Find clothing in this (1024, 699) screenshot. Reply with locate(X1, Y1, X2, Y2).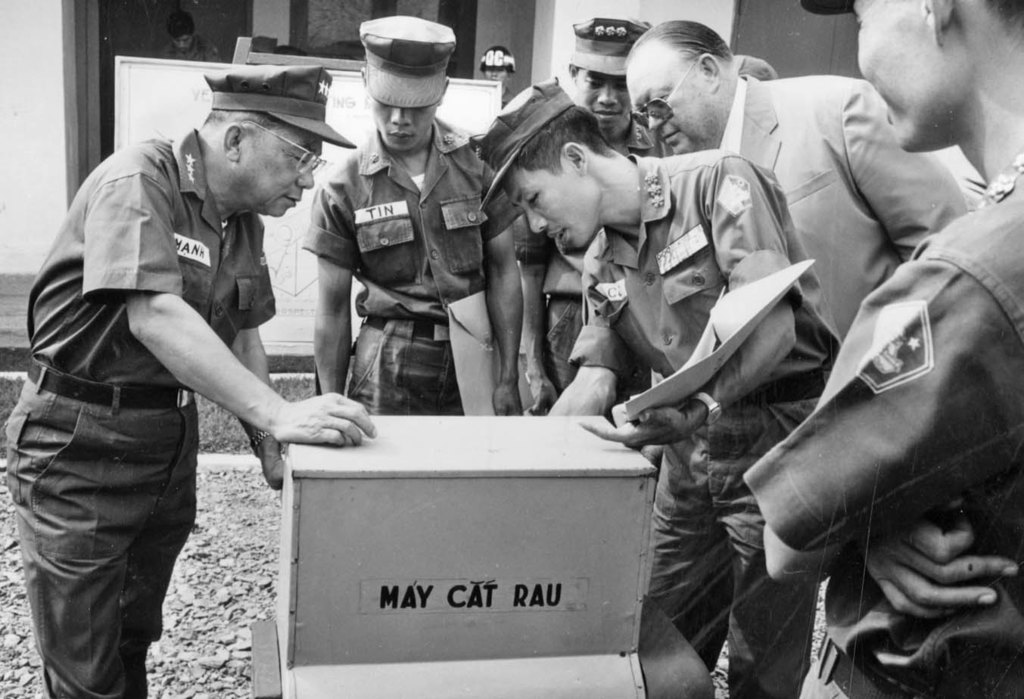
locate(14, 95, 313, 655).
